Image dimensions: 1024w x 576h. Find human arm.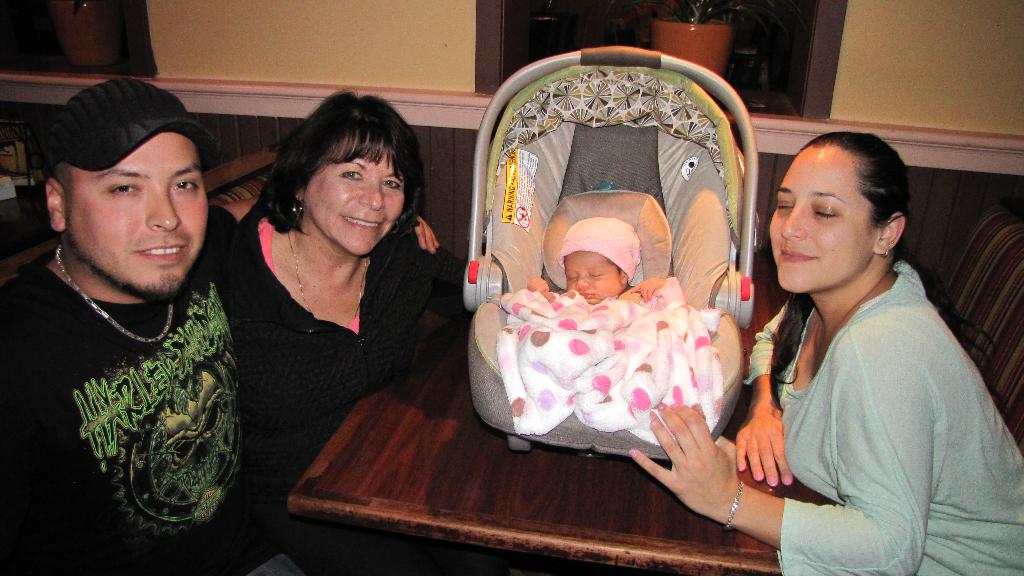
[735,298,796,488].
